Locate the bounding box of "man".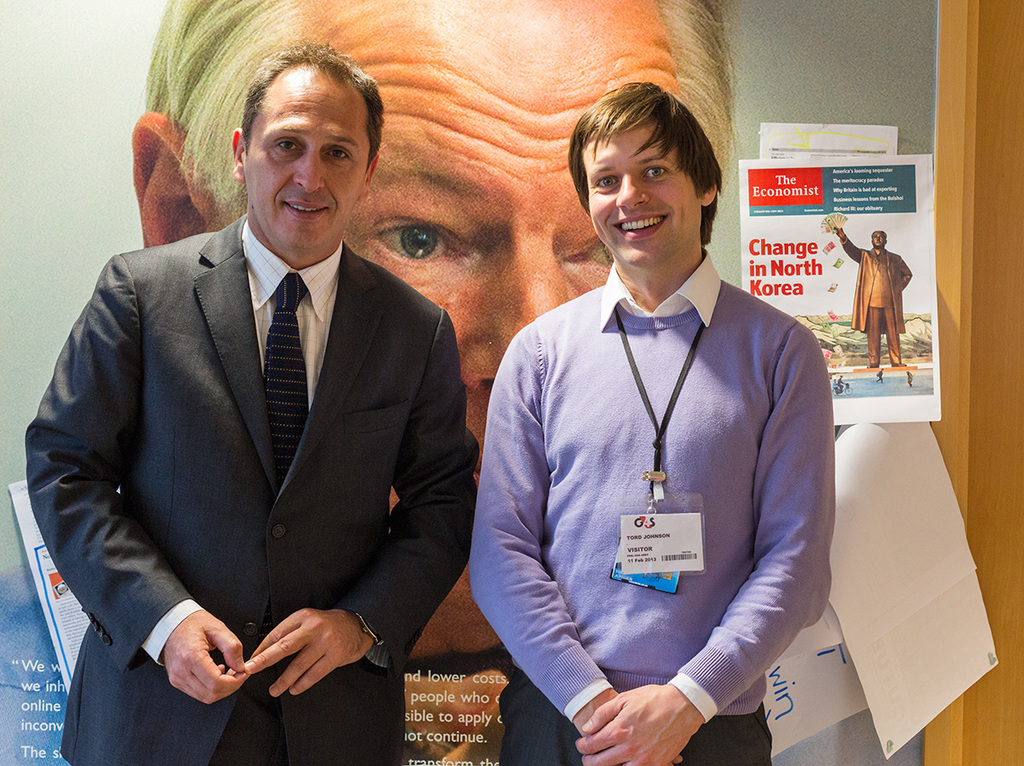
Bounding box: region(813, 215, 915, 374).
